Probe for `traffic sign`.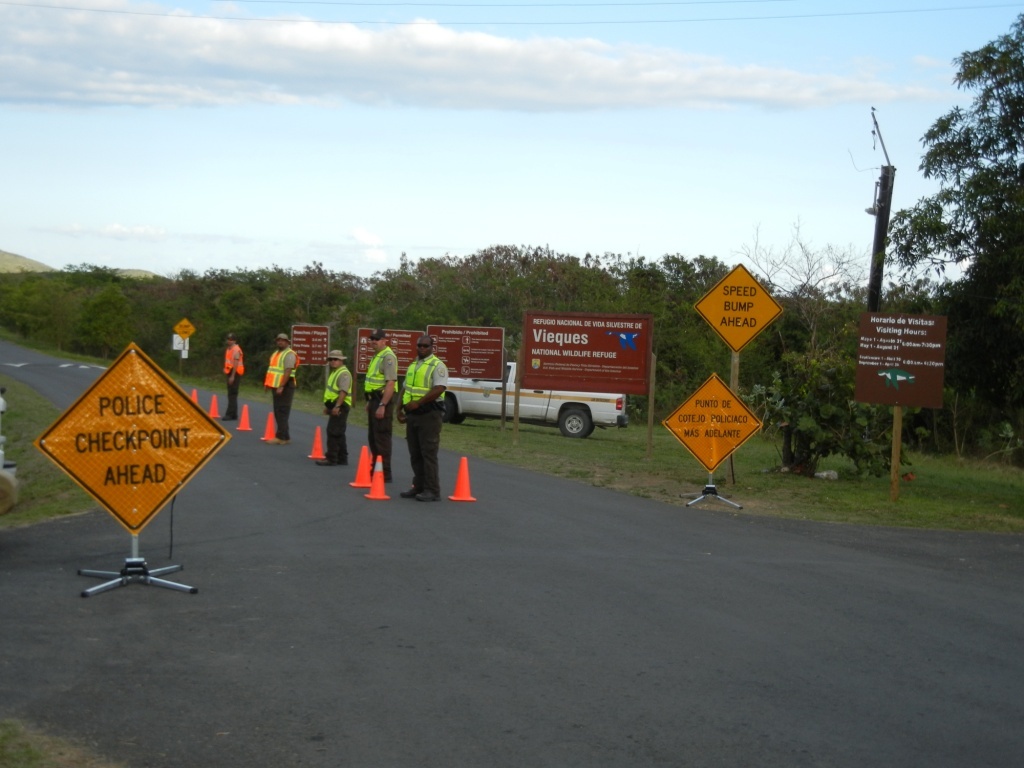
Probe result: box=[657, 366, 758, 467].
